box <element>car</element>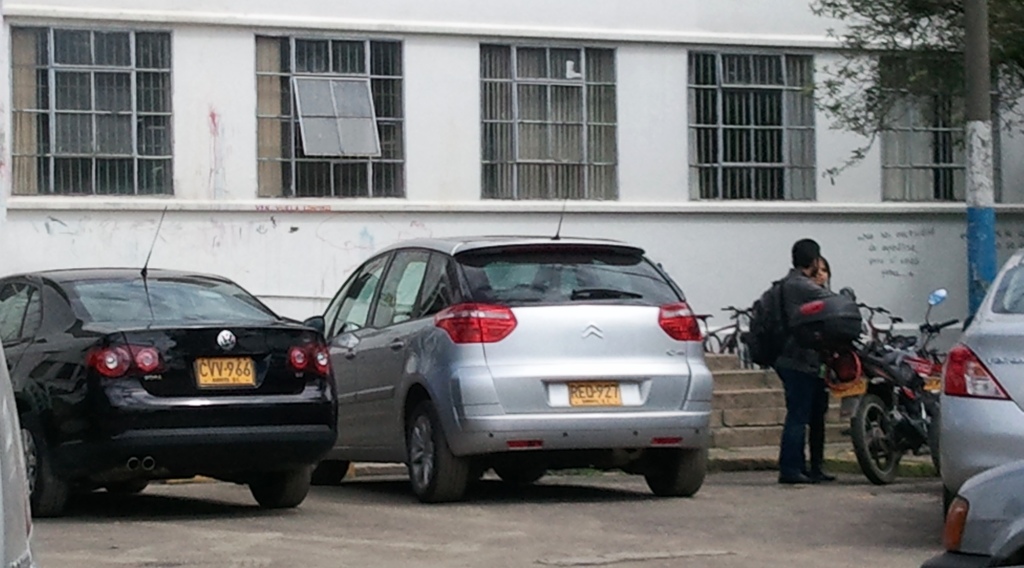
pyautogui.locateOnScreen(939, 241, 1023, 520)
